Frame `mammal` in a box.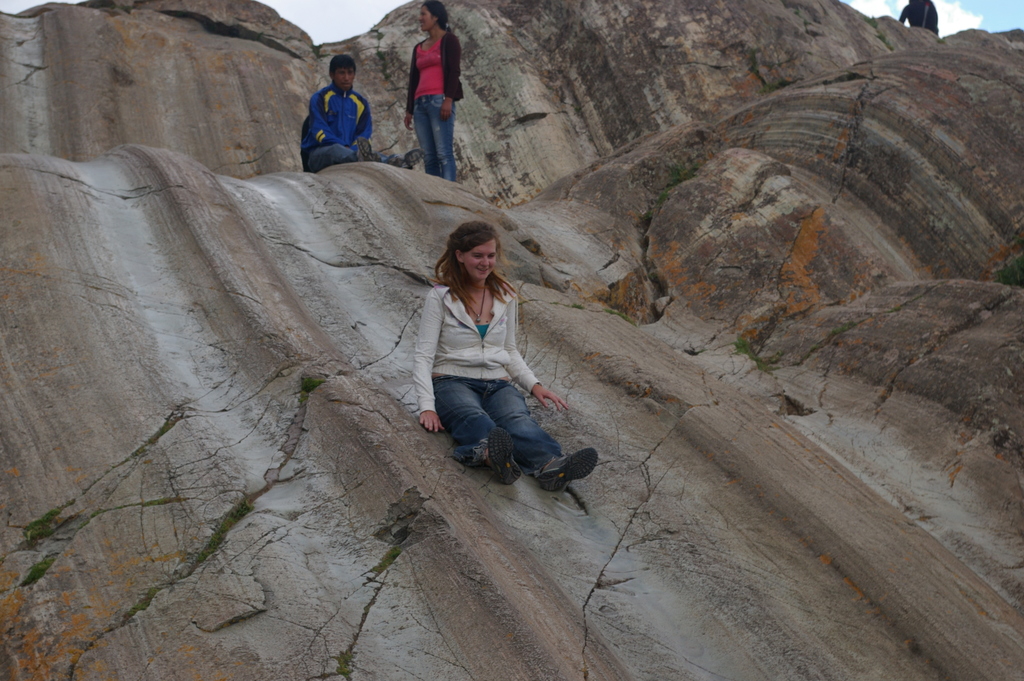
detection(409, 228, 572, 496).
